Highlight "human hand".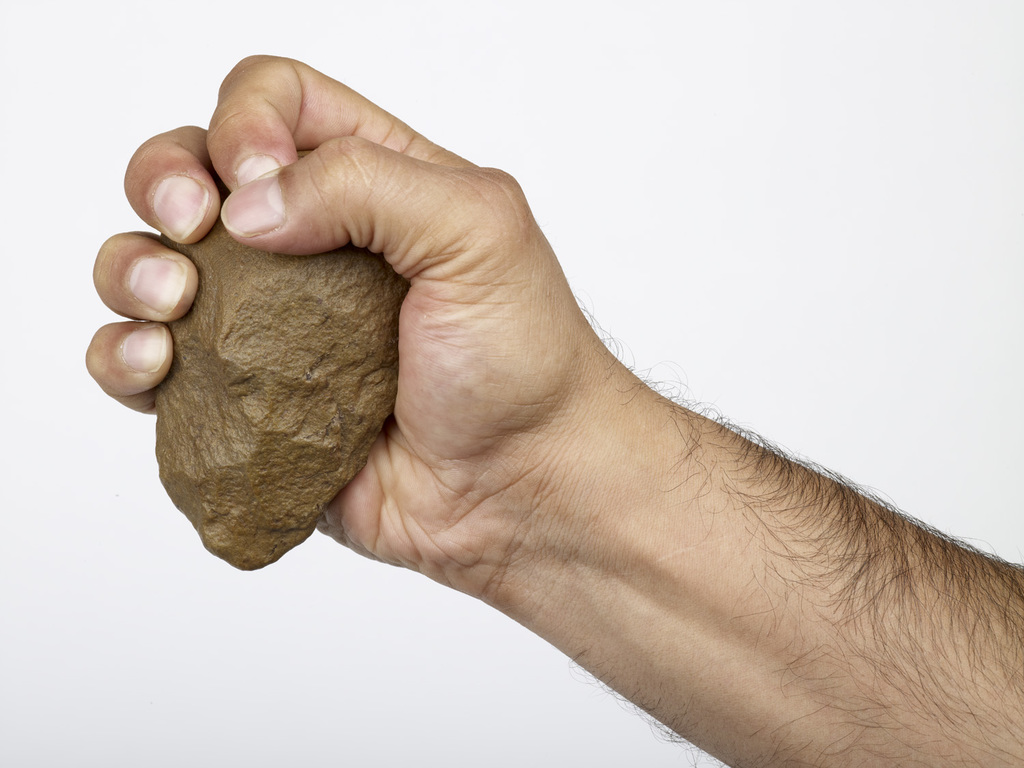
Highlighted region: box(90, 57, 584, 581).
